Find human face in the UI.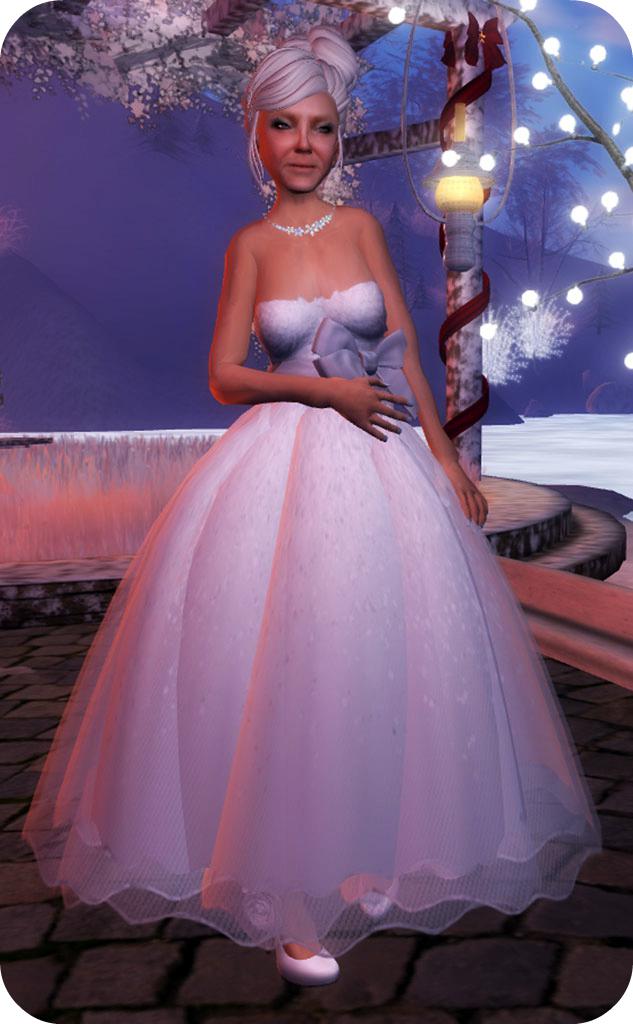
UI element at l=255, t=94, r=340, b=191.
